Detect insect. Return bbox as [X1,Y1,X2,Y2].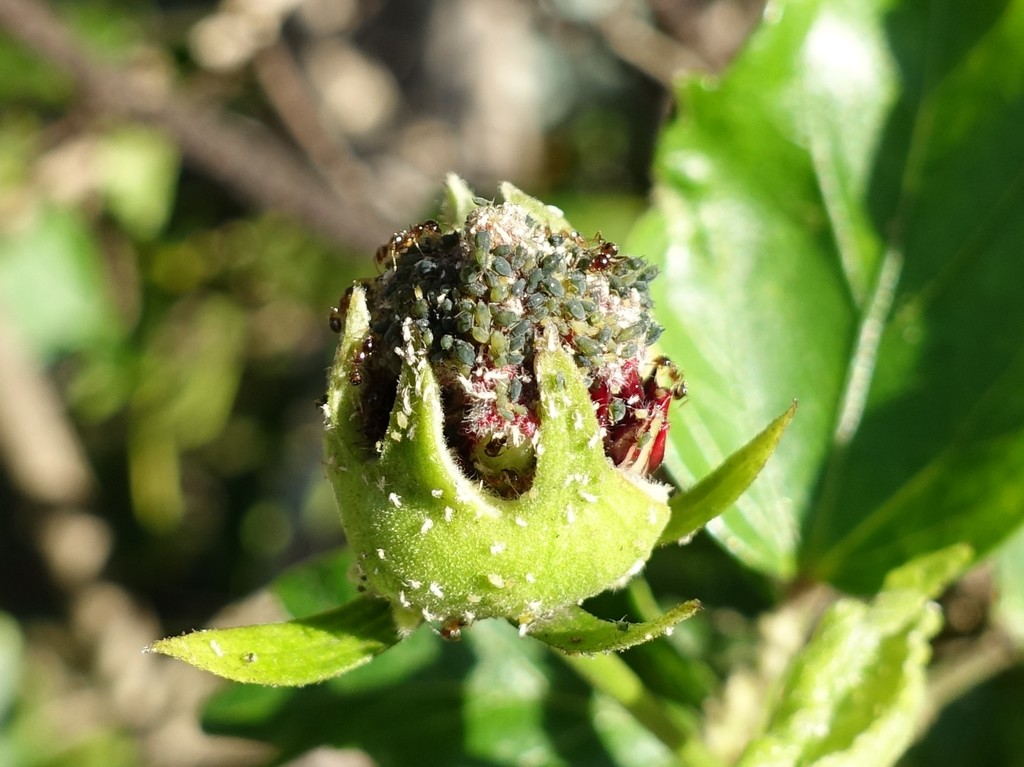
[326,307,341,332].
